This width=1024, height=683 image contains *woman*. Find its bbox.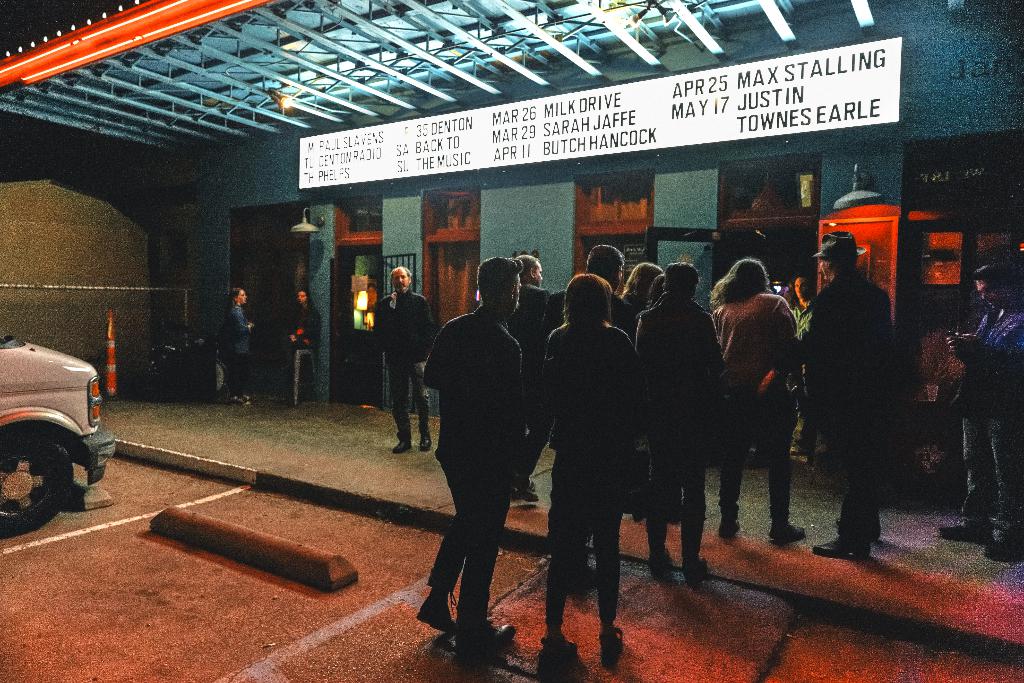
(left=286, top=286, right=321, bottom=408).
